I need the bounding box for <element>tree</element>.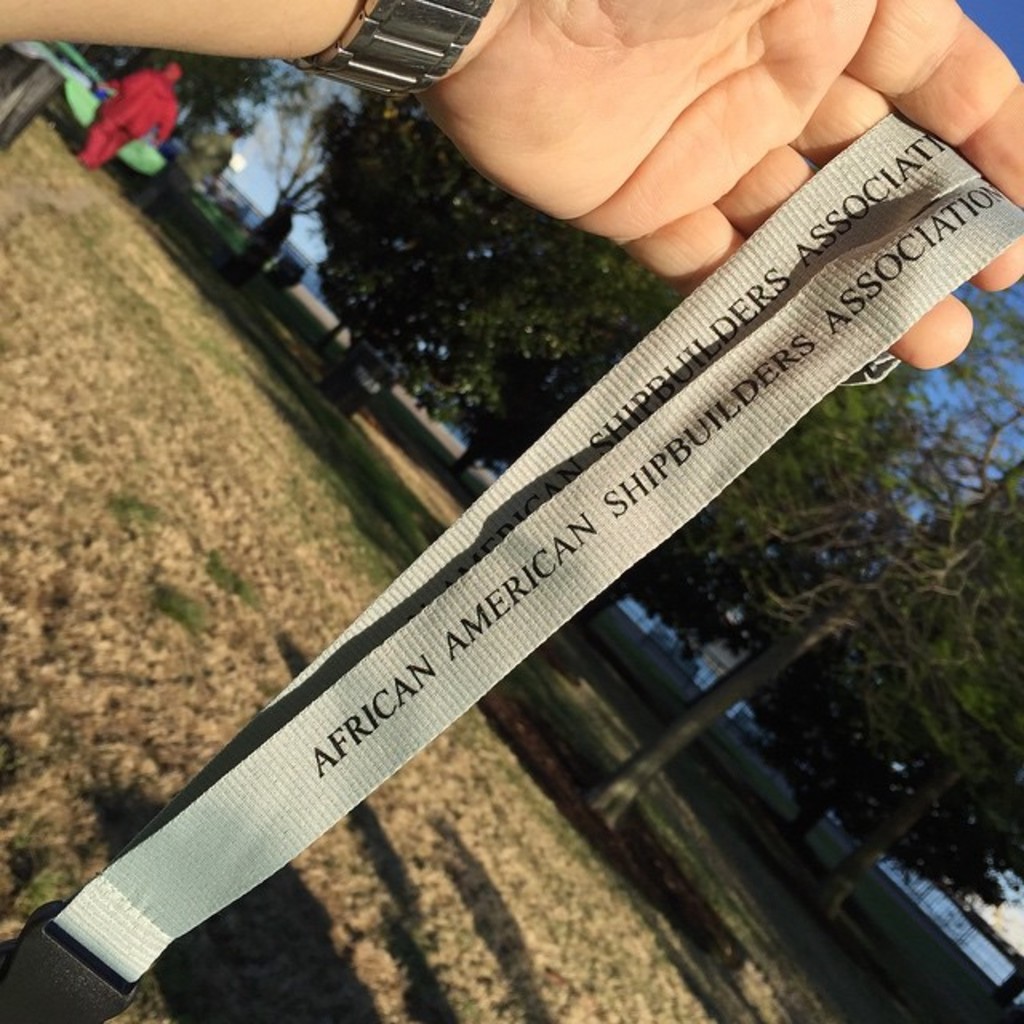
Here it is: <region>82, 50, 301, 142</region>.
